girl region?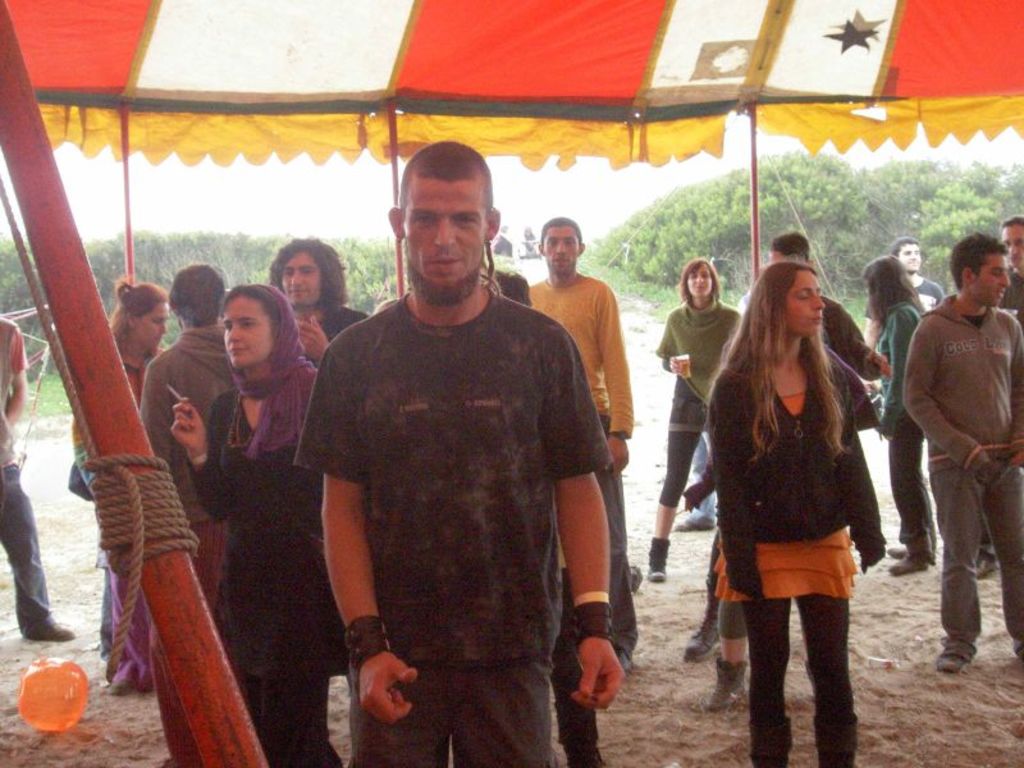
[x1=649, y1=253, x2=742, y2=585]
